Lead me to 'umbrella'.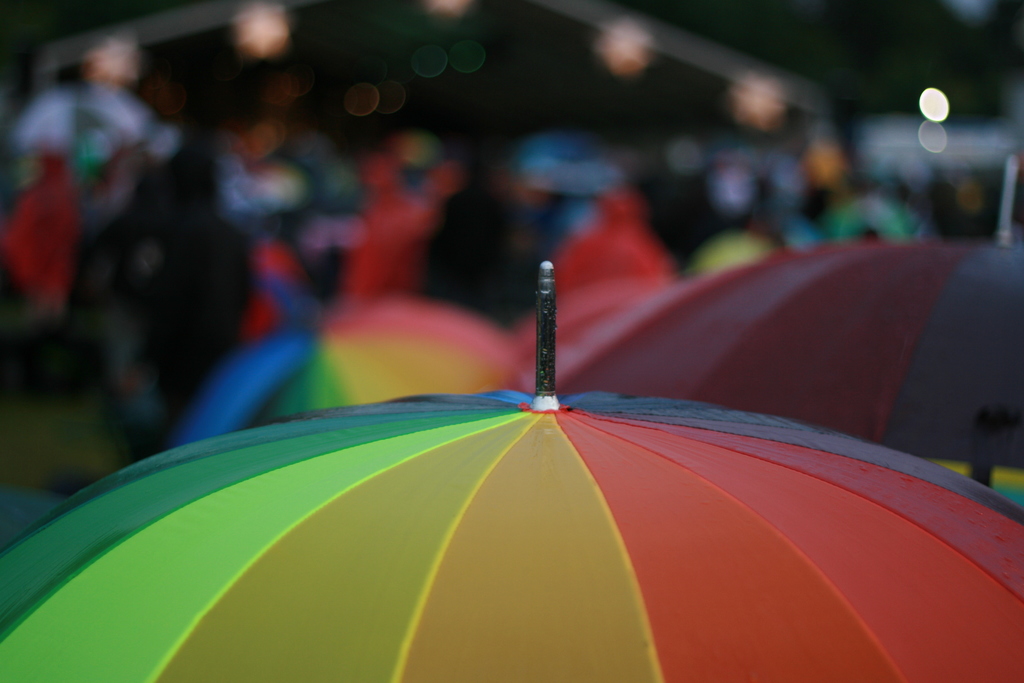
Lead to x1=508 y1=158 x2=1023 y2=483.
